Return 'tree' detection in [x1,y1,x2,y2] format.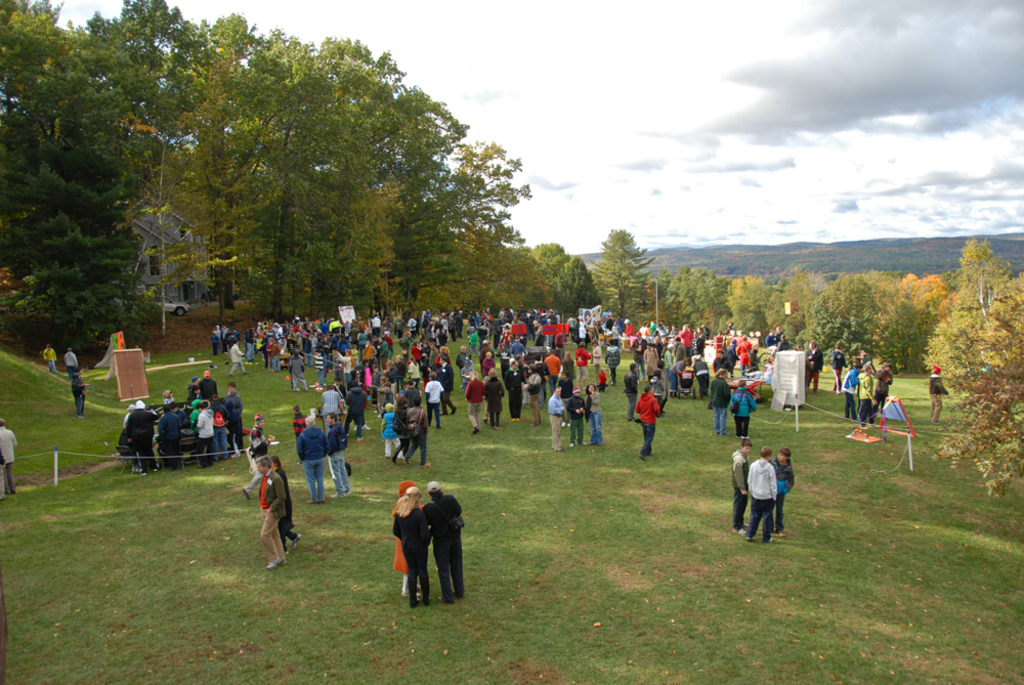
[371,71,480,297].
